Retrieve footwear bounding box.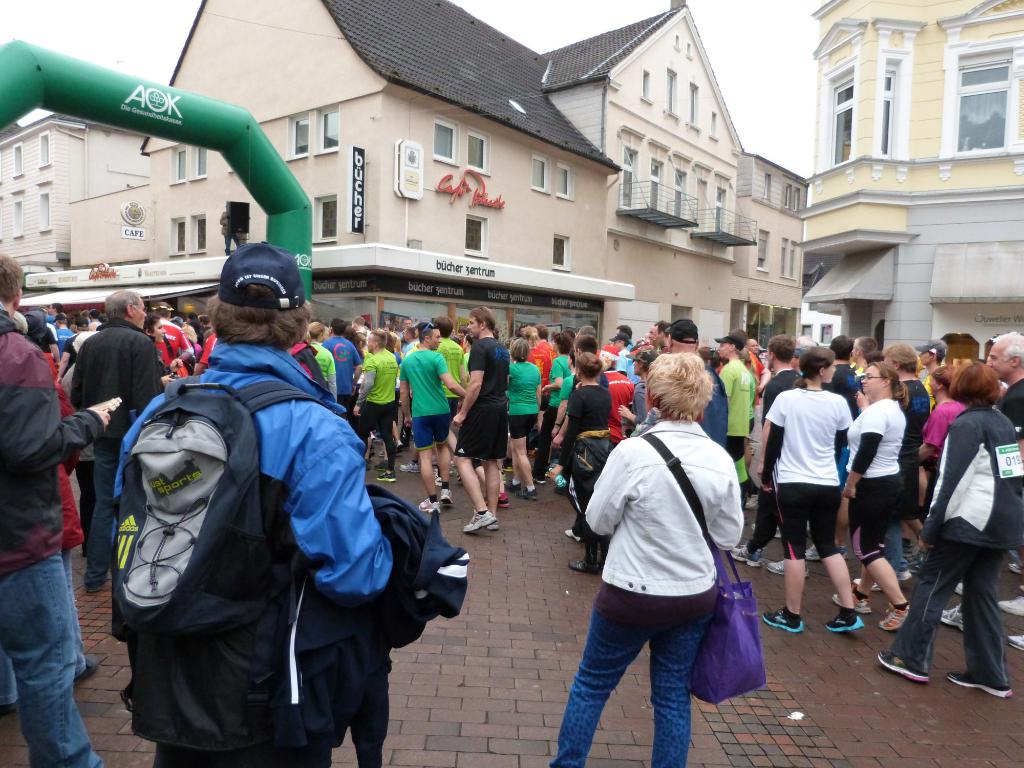
Bounding box: [3, 698, 18, 716].
